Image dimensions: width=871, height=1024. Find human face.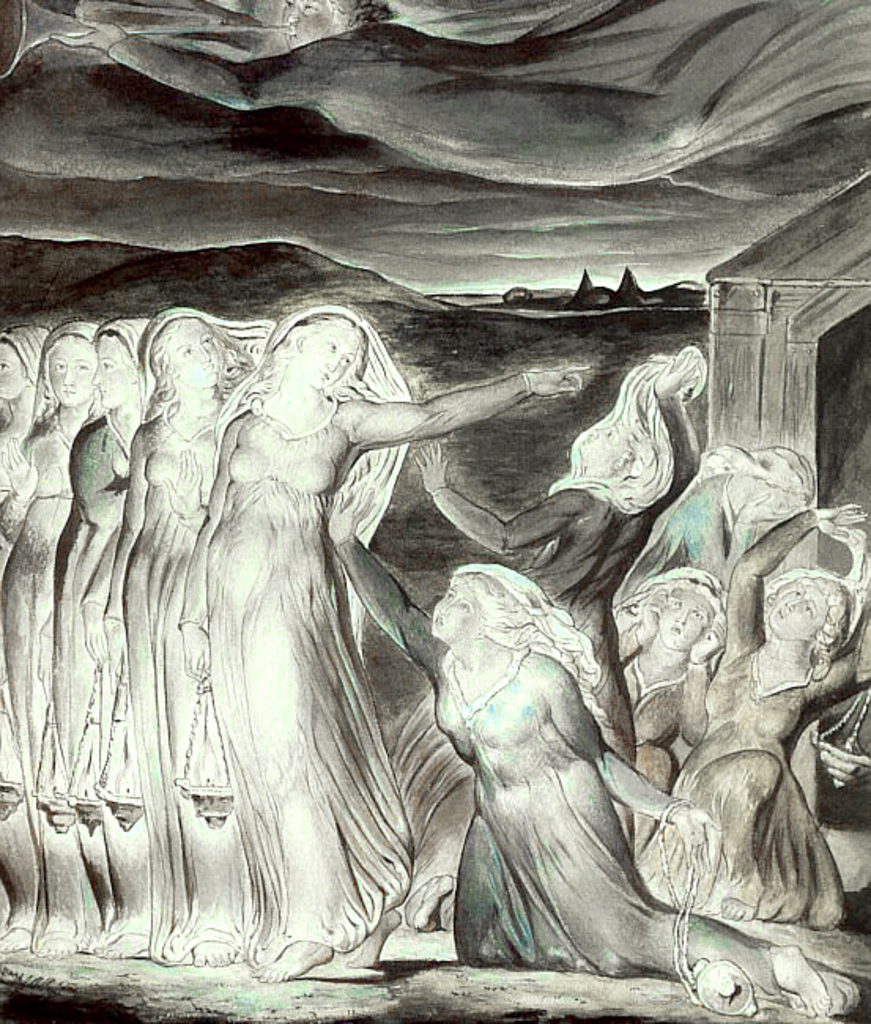
Rect(309, 318, 358, 383).
